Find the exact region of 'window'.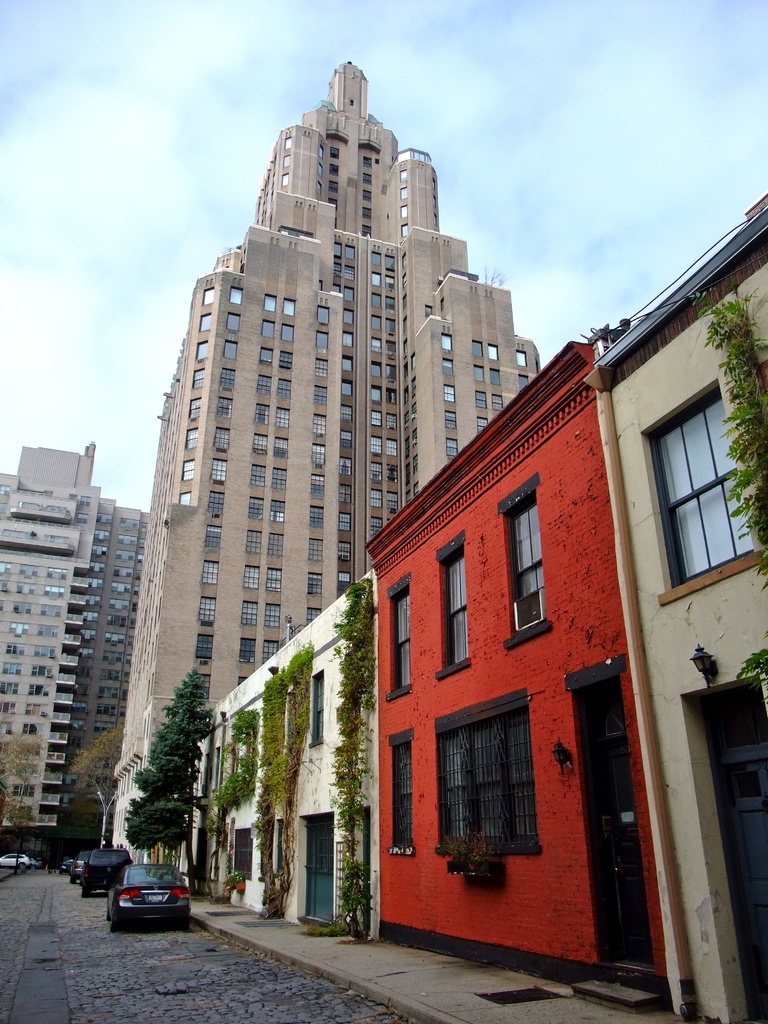
Exact region: rect(308, 506, 323, 527).
